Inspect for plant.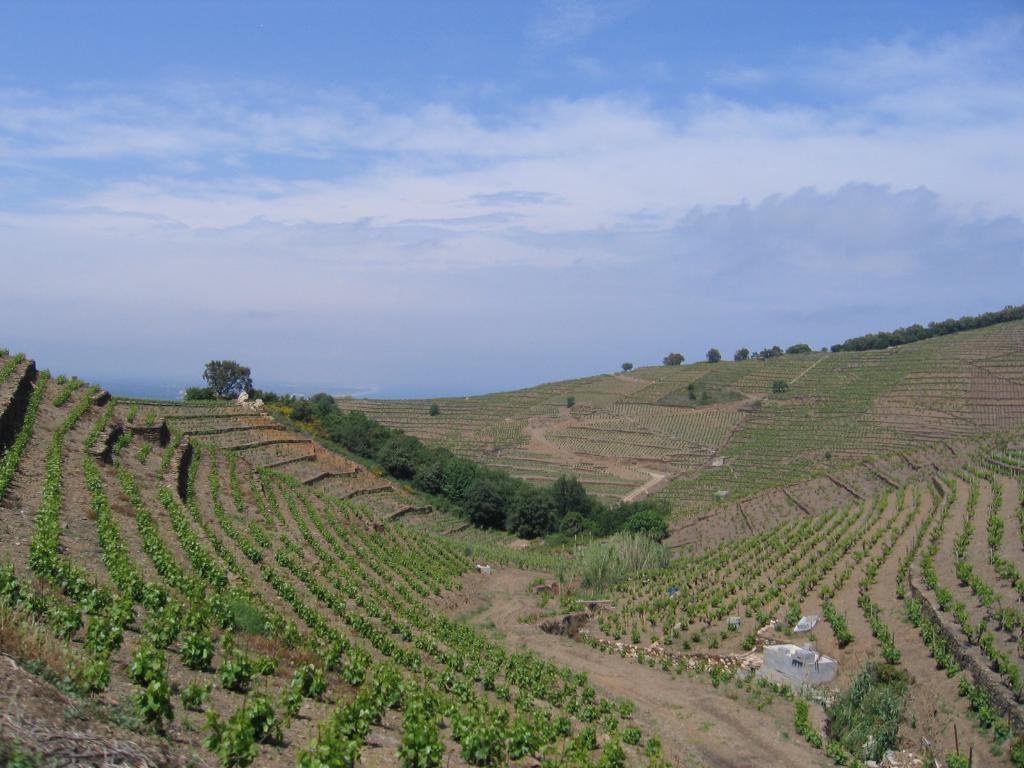
Inspection: rect(87, 659, 116, 694).
